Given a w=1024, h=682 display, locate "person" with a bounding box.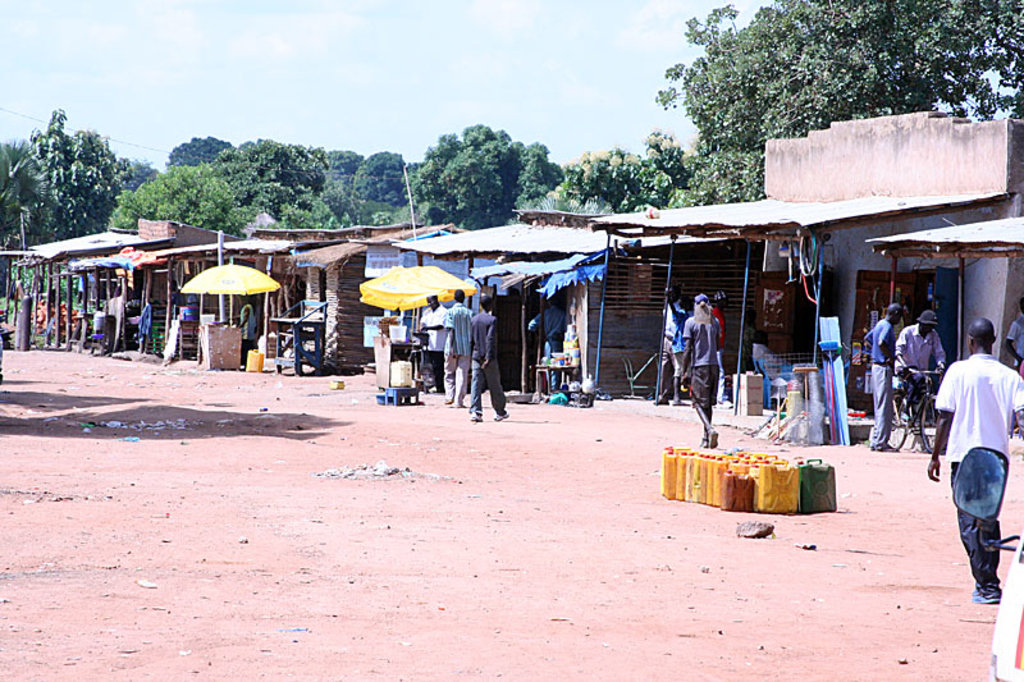
Located: (left=413, top=292, right=445, bottom=399).
